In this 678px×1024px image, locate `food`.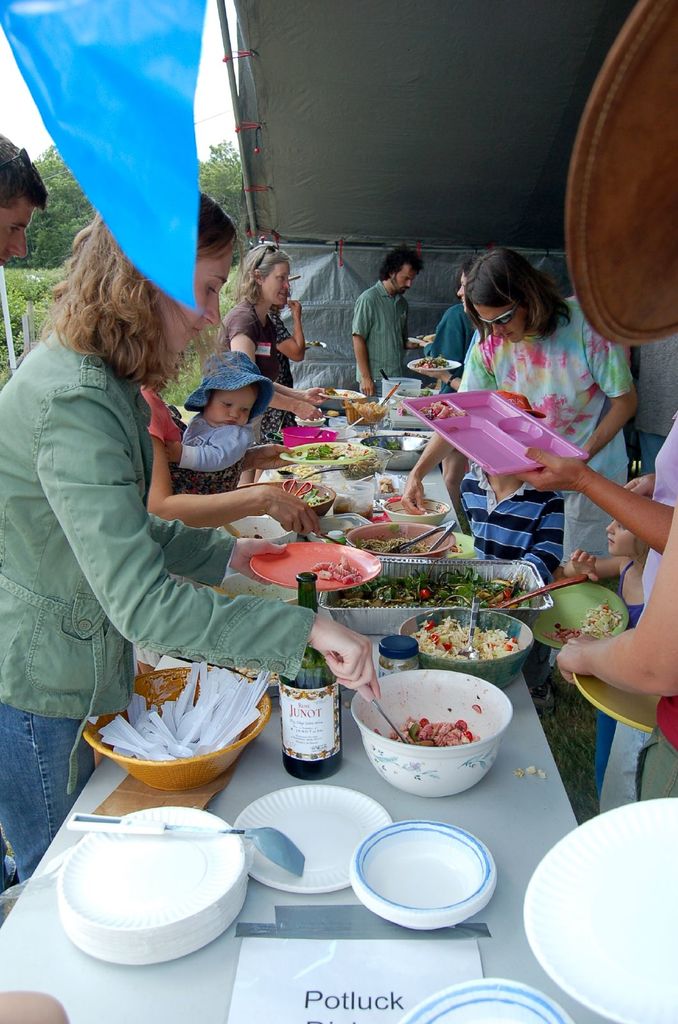
Bounding box: x1=398 y1=428 x2=429 y2=440.
